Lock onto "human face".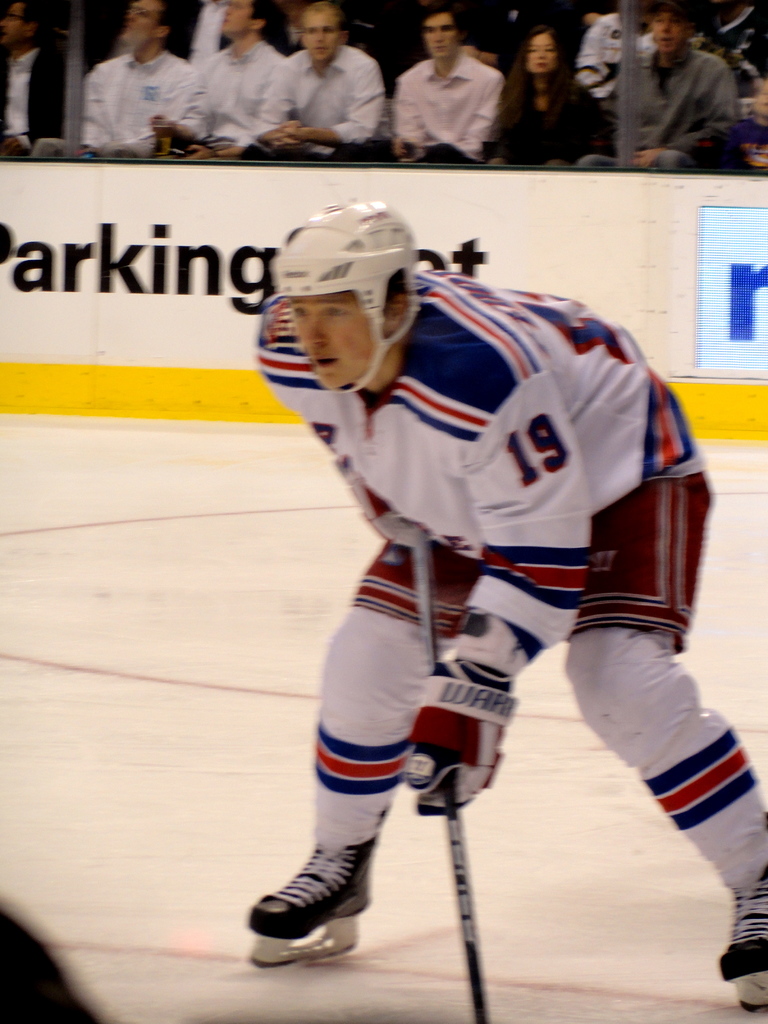
Locked: rect(287, 292, 390, 385).
